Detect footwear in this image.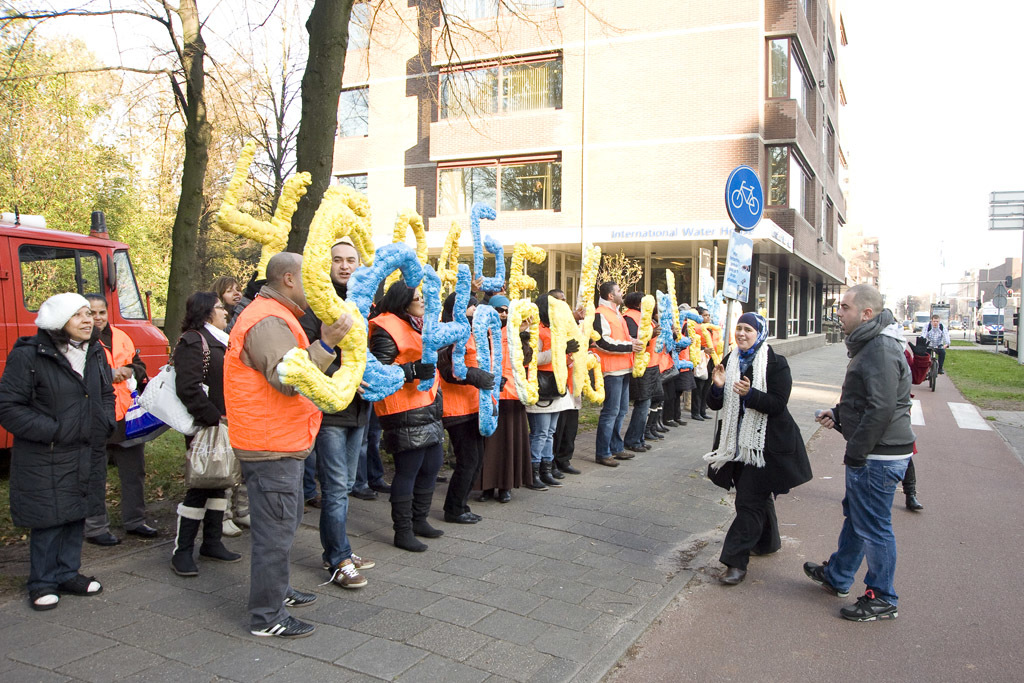
Detection: (left=374, top=474, right=384, bottom=500).
